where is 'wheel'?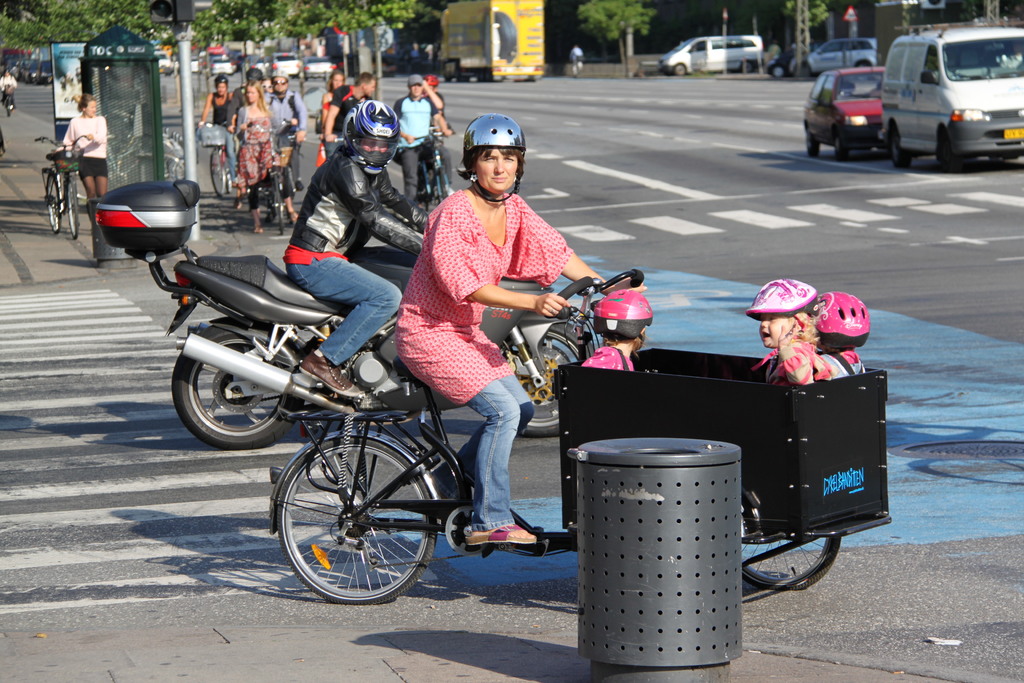
detection(172, 325, 302, 448).
